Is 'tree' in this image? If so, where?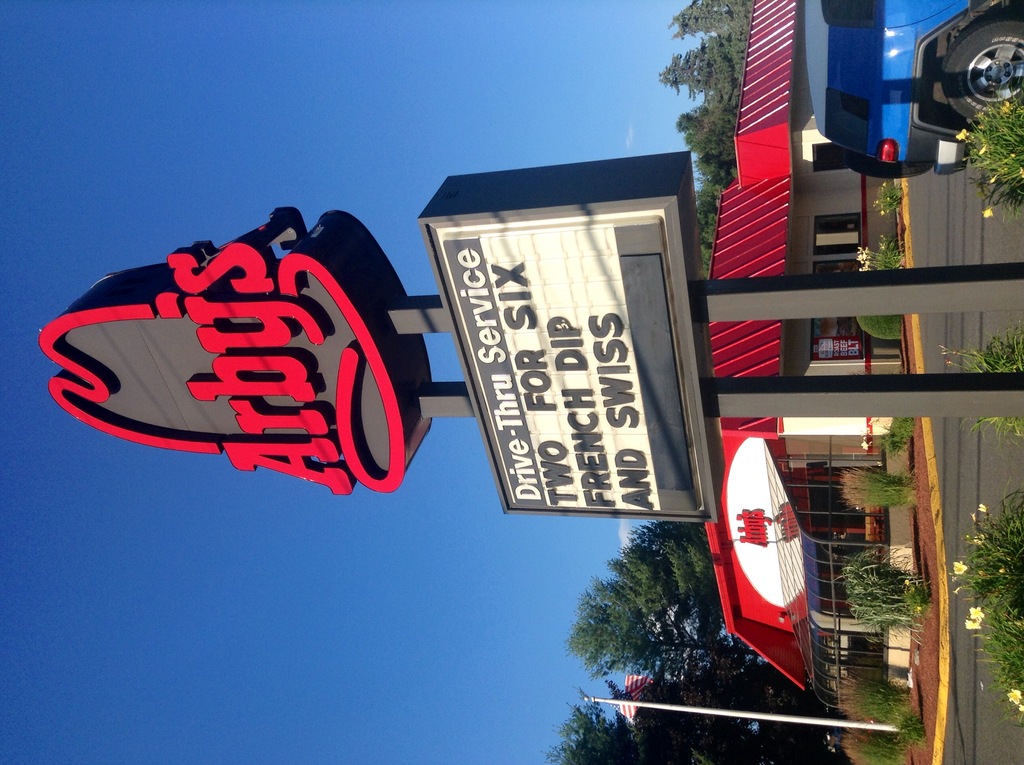
Yes, at 553,665,845,764.
